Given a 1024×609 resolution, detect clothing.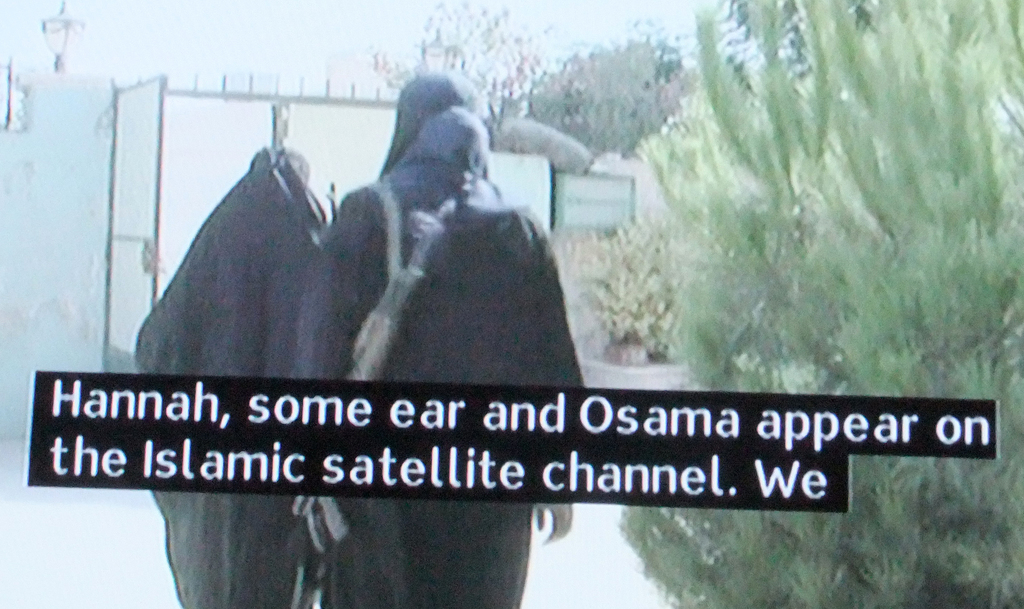
BBox(129, 147, 339, 608).
